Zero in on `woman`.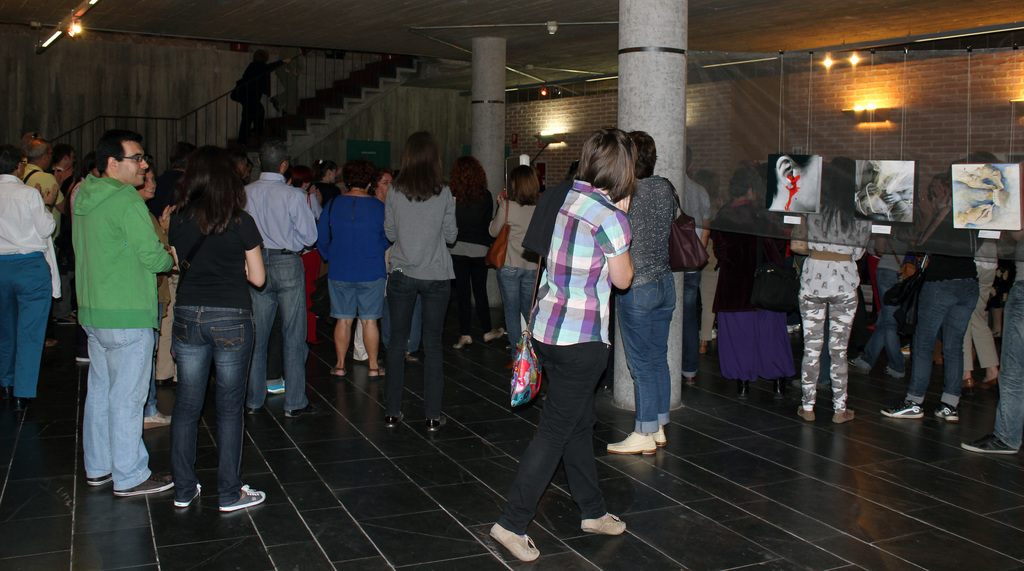
Zeroed in: 486:124:641:565.
